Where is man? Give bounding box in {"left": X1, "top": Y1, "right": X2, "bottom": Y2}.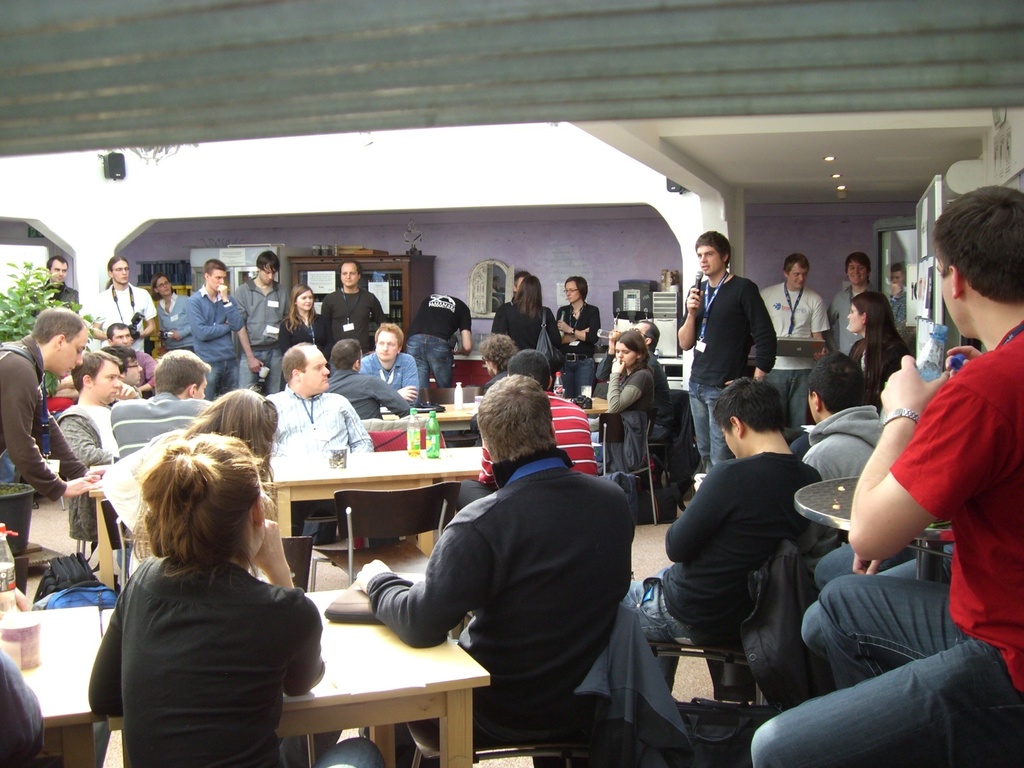
{"left": 355, "top": 375, "right": 635, "bottom": 721}.
